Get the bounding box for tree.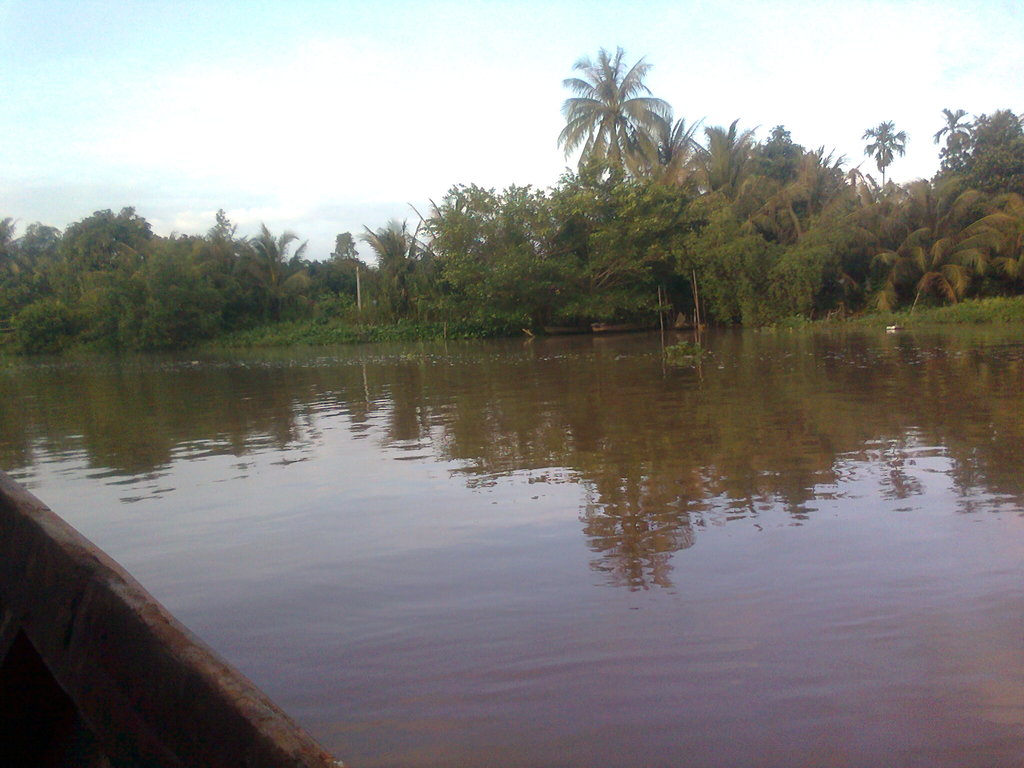
{"x1": 4, "y1": 197, "x2": 313, "y2": 340}.
